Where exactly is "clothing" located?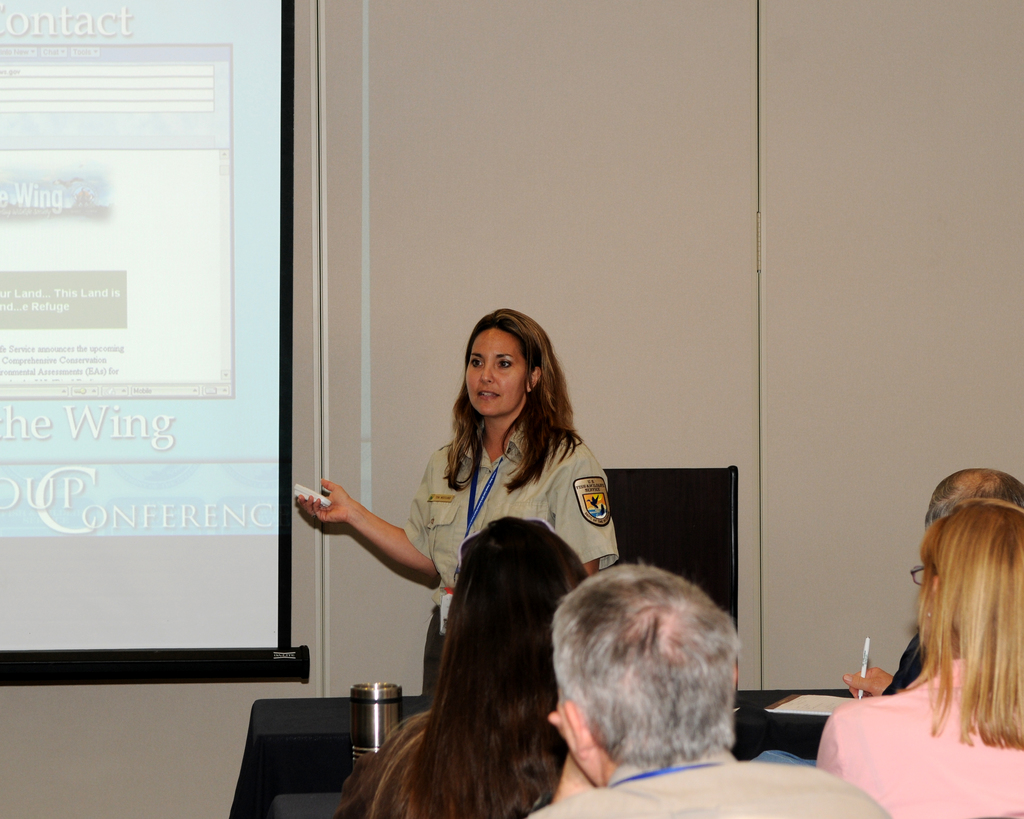
Its bounding box is (x1=340, y1=711, x2=546, y2=818).
